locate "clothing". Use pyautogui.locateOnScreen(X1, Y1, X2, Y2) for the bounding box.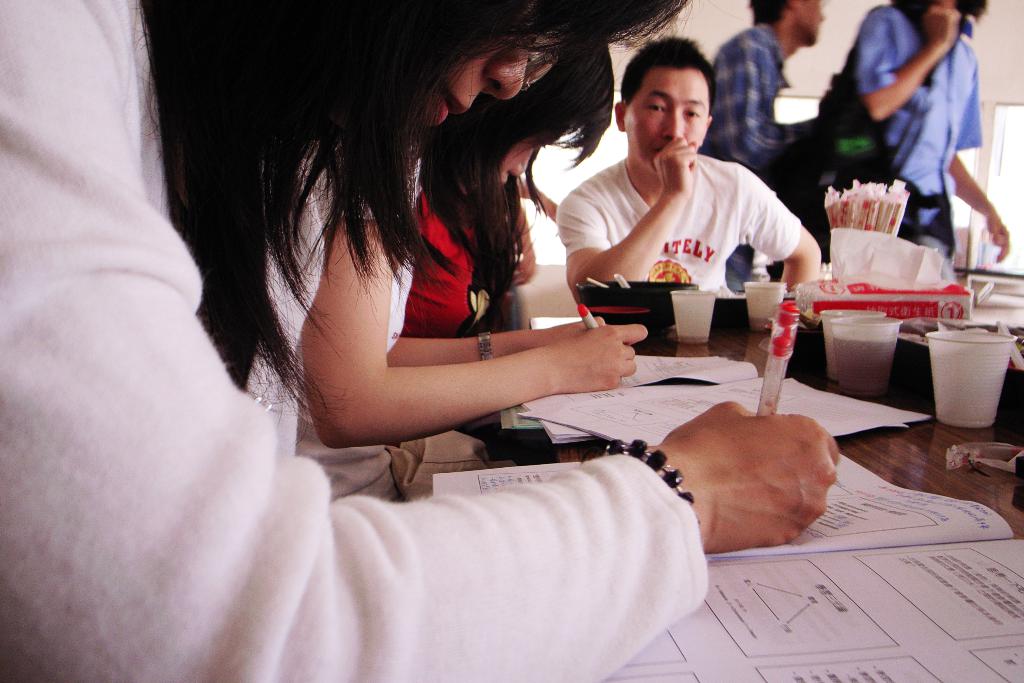
pyautogui.locateOnScreen(849, 0, 984, 268).
